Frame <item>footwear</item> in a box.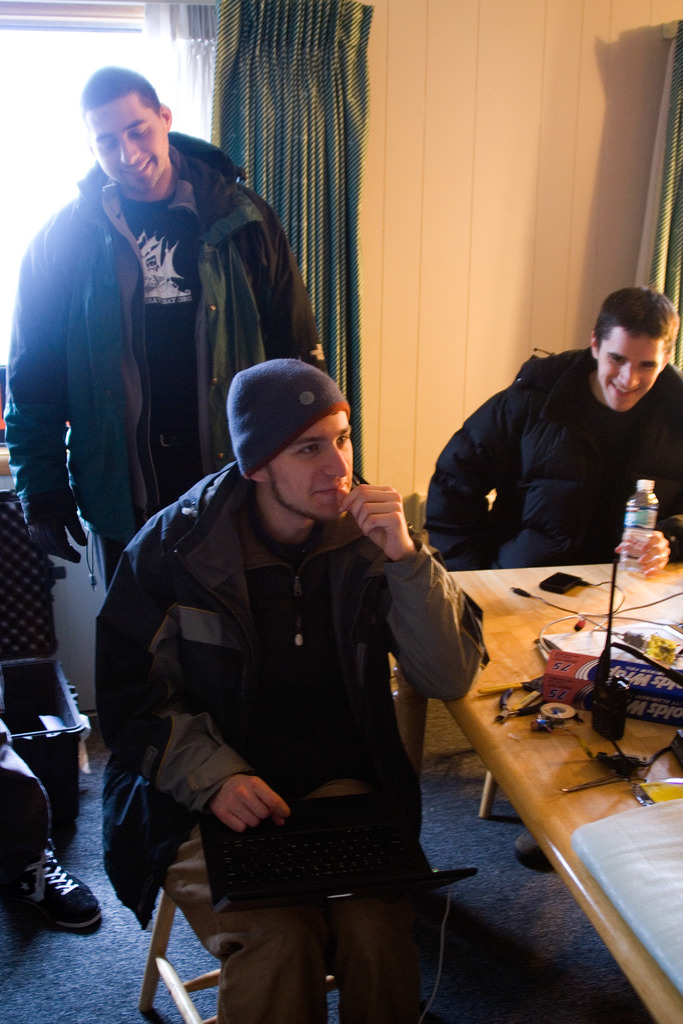
region(515, 829, 548, 869).
